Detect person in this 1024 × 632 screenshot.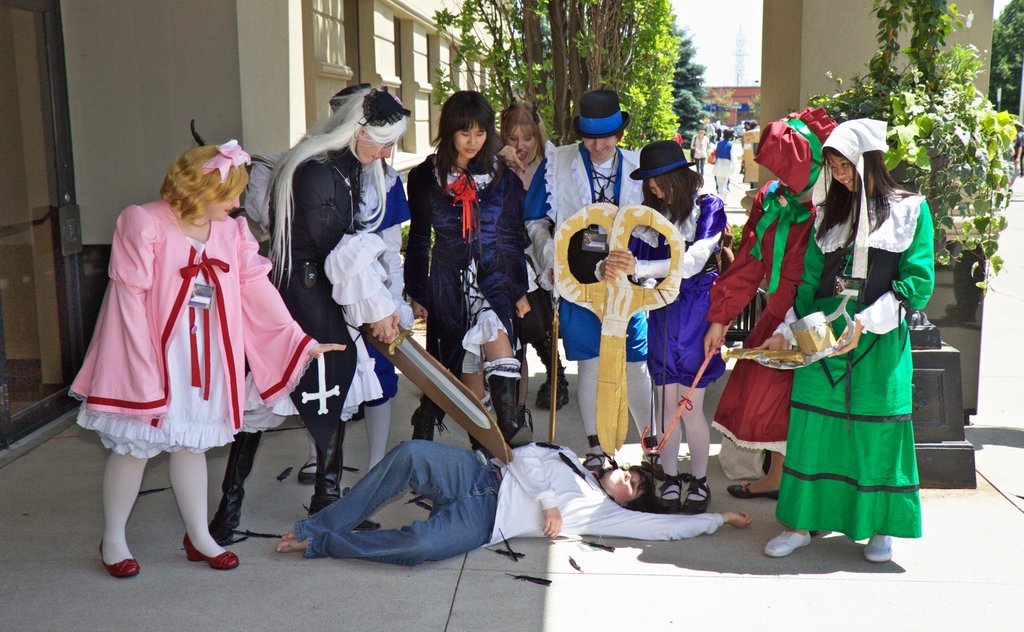
Detection: 756:123:936:567.
